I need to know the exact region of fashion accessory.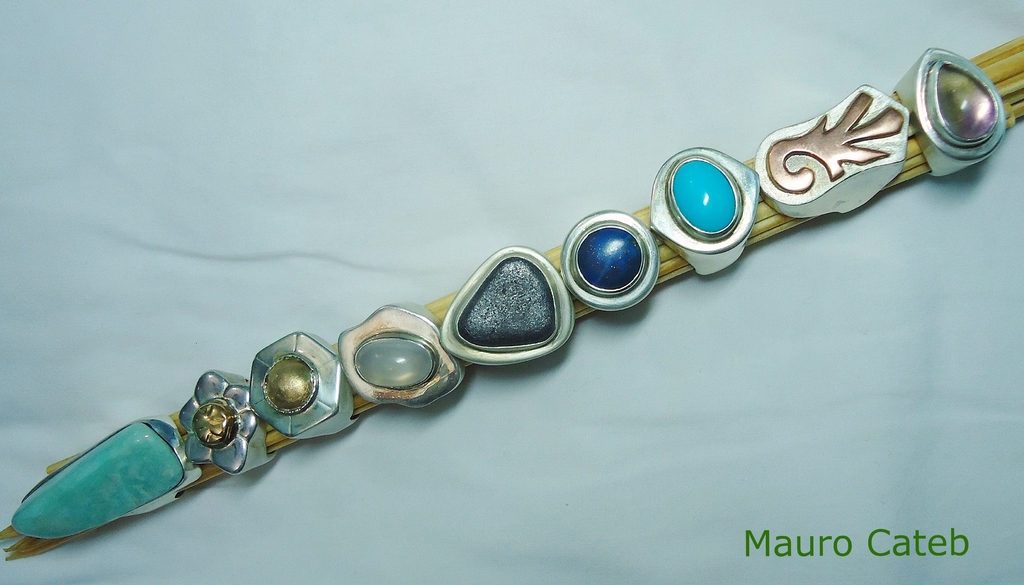
Region: select_region(0, 34, 1023, 557).
